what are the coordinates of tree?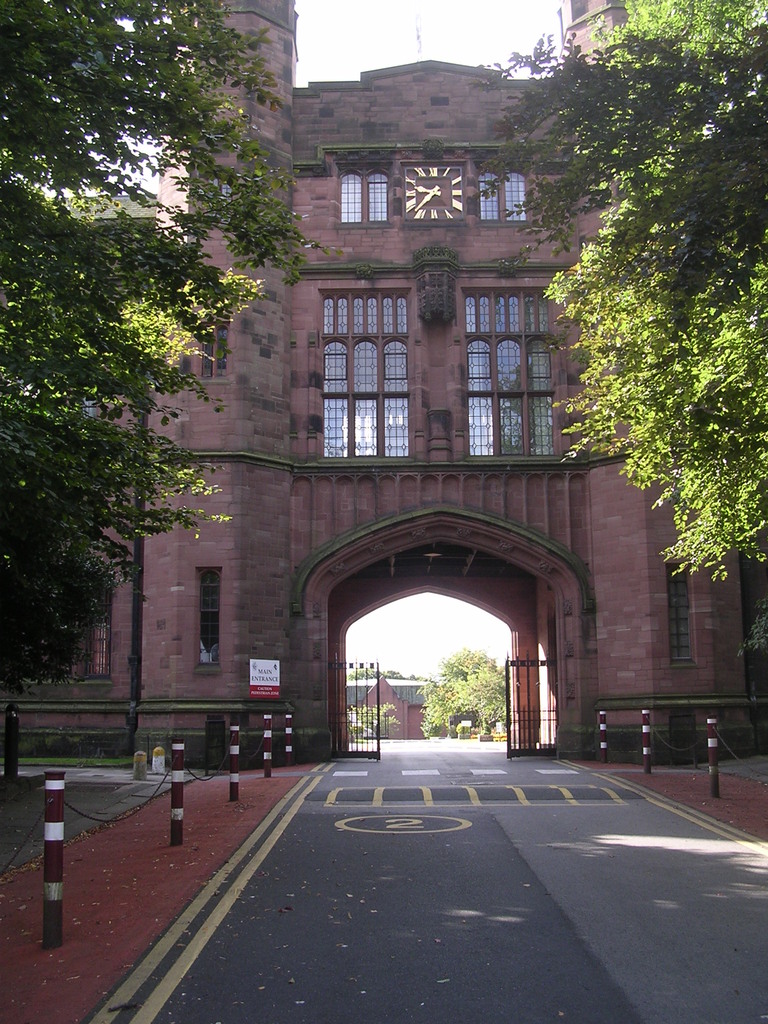
BBox(415, 644, 518, 739).
